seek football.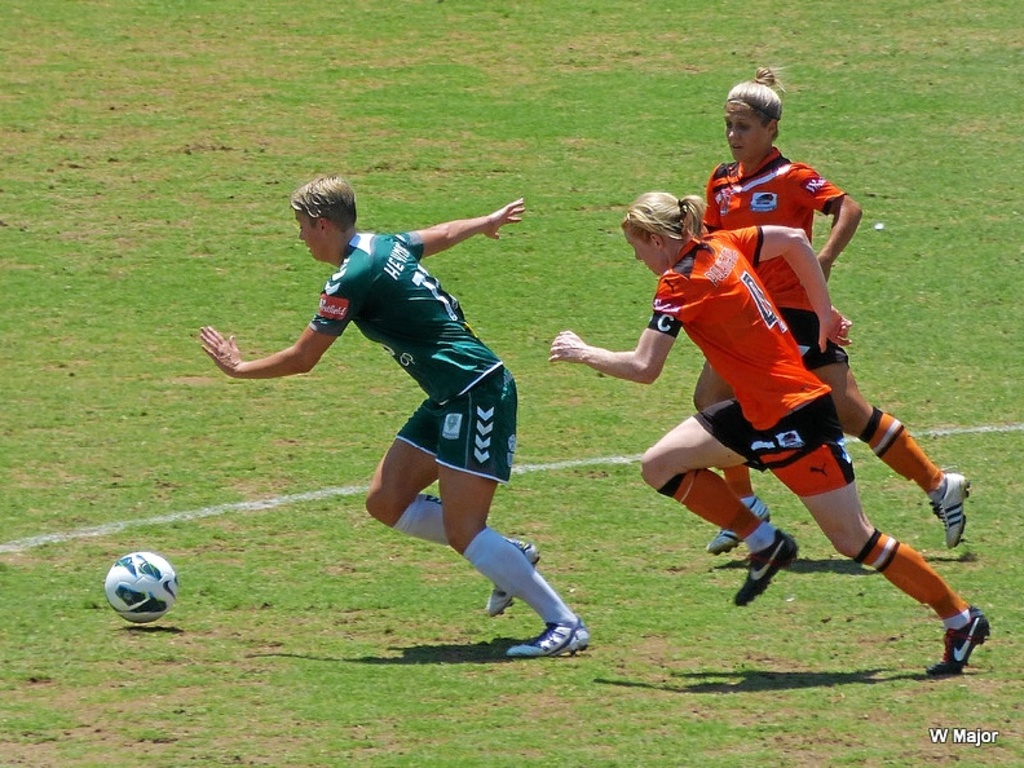
(left=98, top=551, right=181, bottom=627).
